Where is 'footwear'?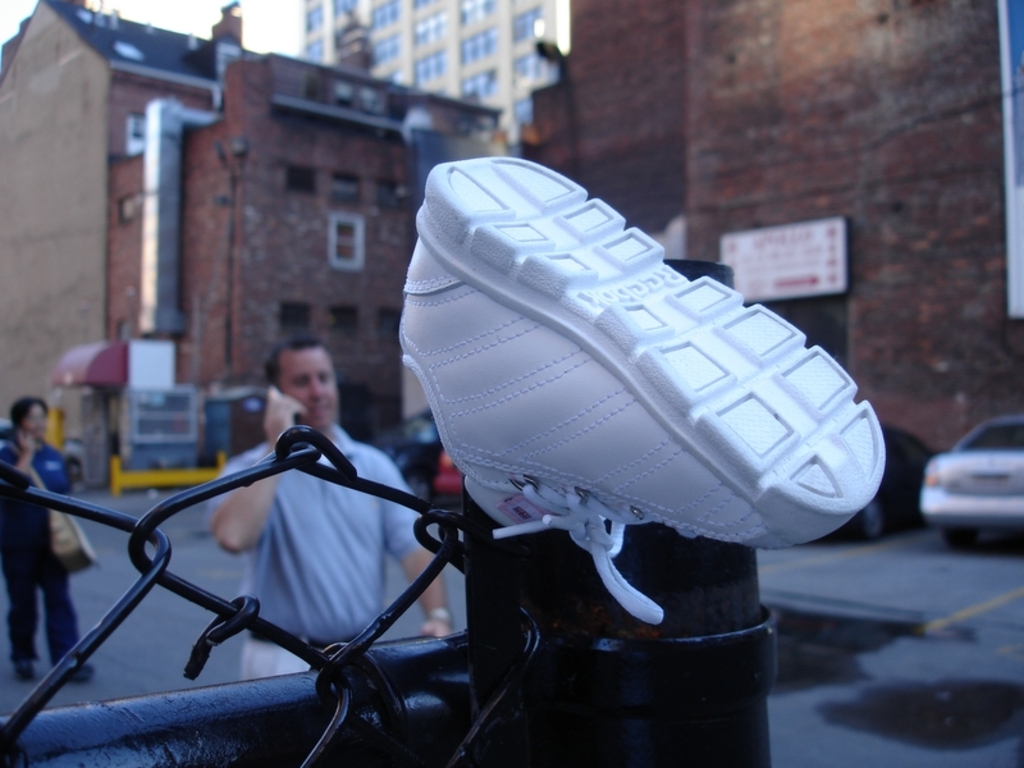
detection(14, 666, 41, 680).
